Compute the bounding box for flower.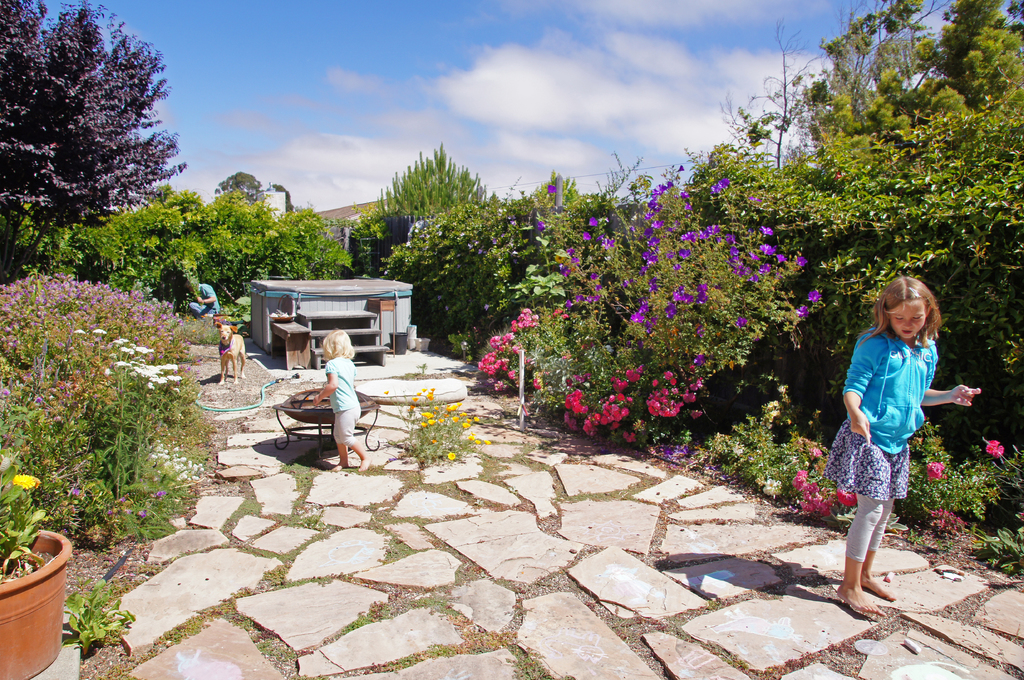
box(546, 180, 559, 198).
